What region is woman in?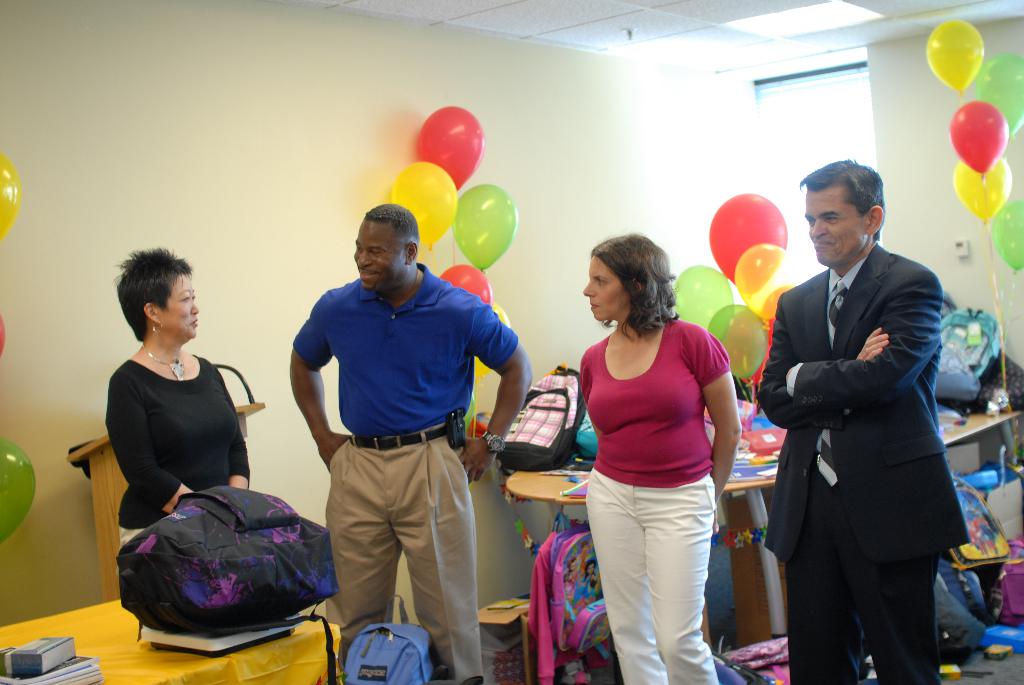
x1=104, y1=246, x2=251, y2=572.
